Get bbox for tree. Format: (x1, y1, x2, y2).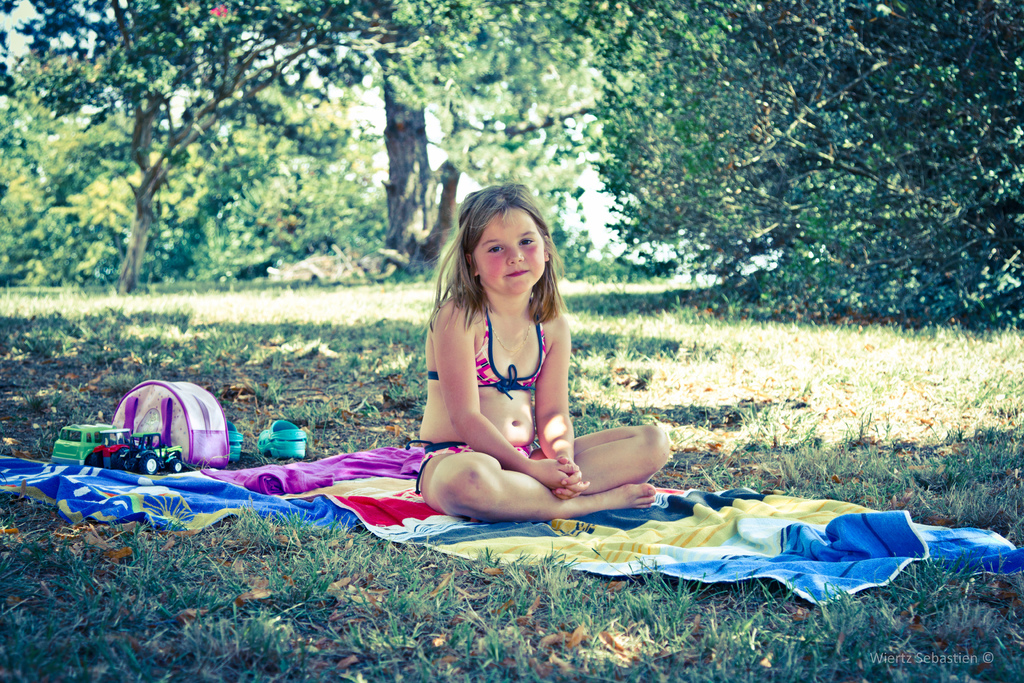
(556, 0, 1023, 324).
